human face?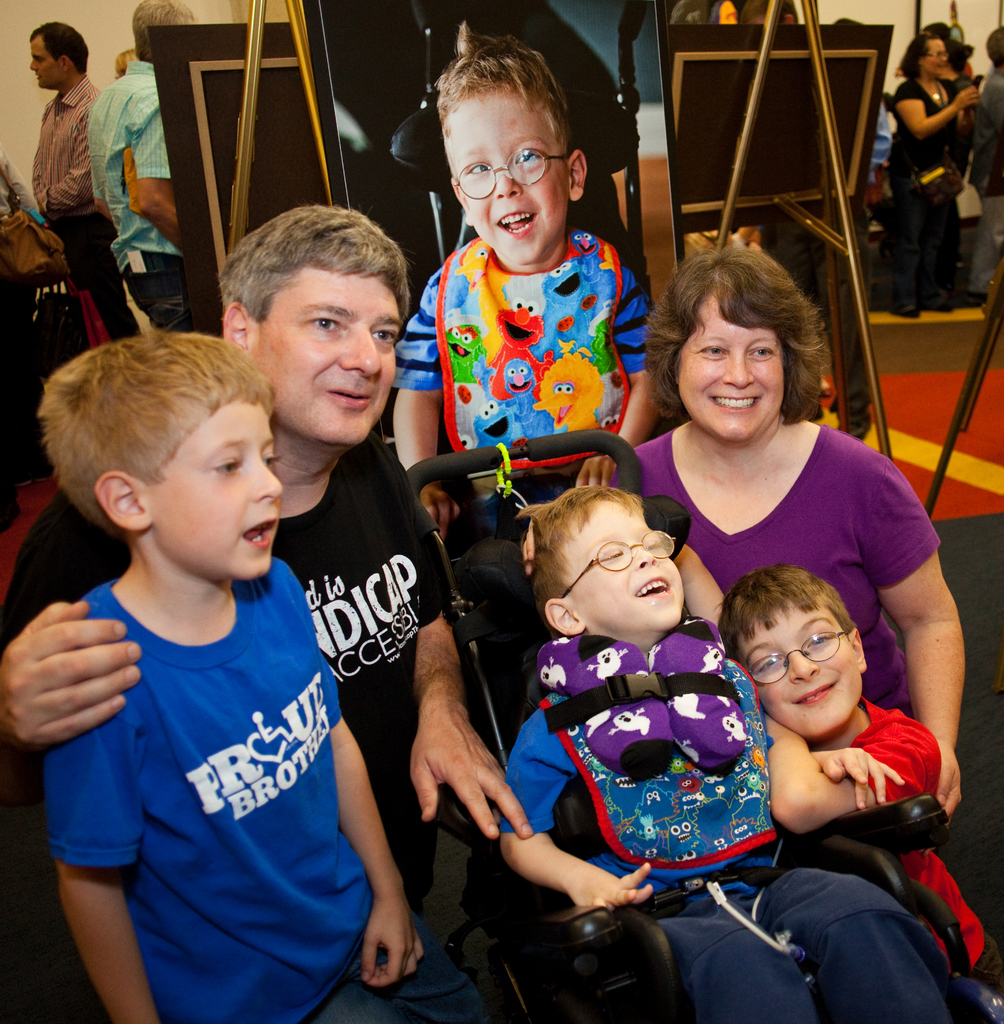
[676, 295, 785, 444]
